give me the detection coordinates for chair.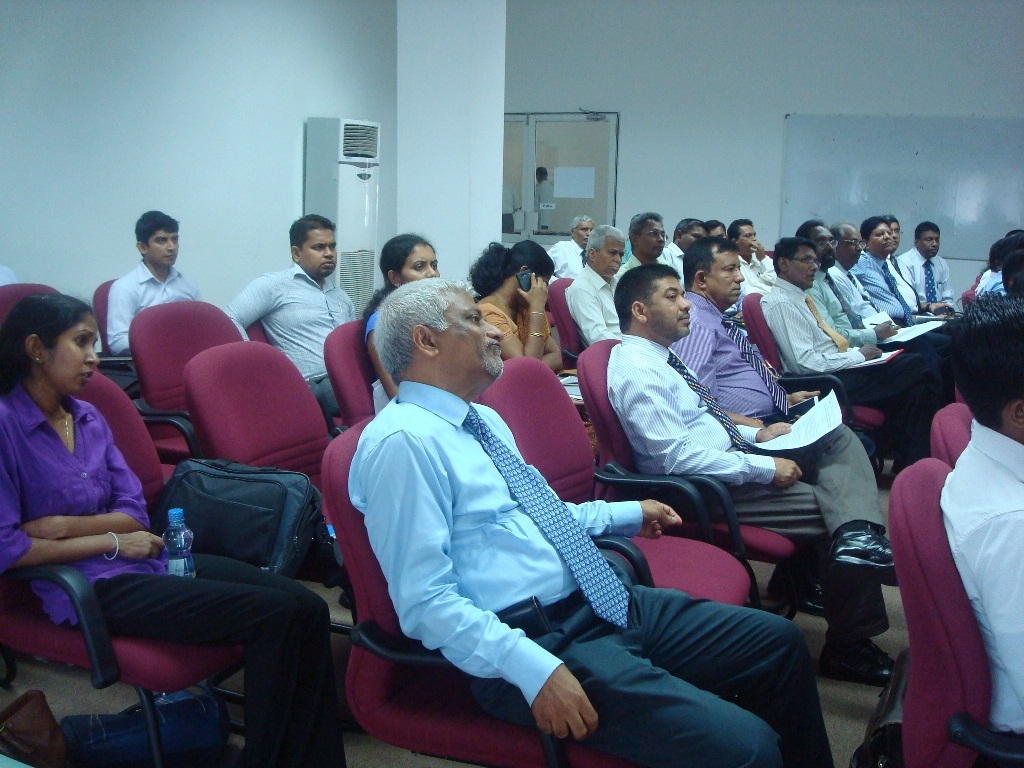
pyautogui.locateOnScreen(326, 317, 384, 432).
